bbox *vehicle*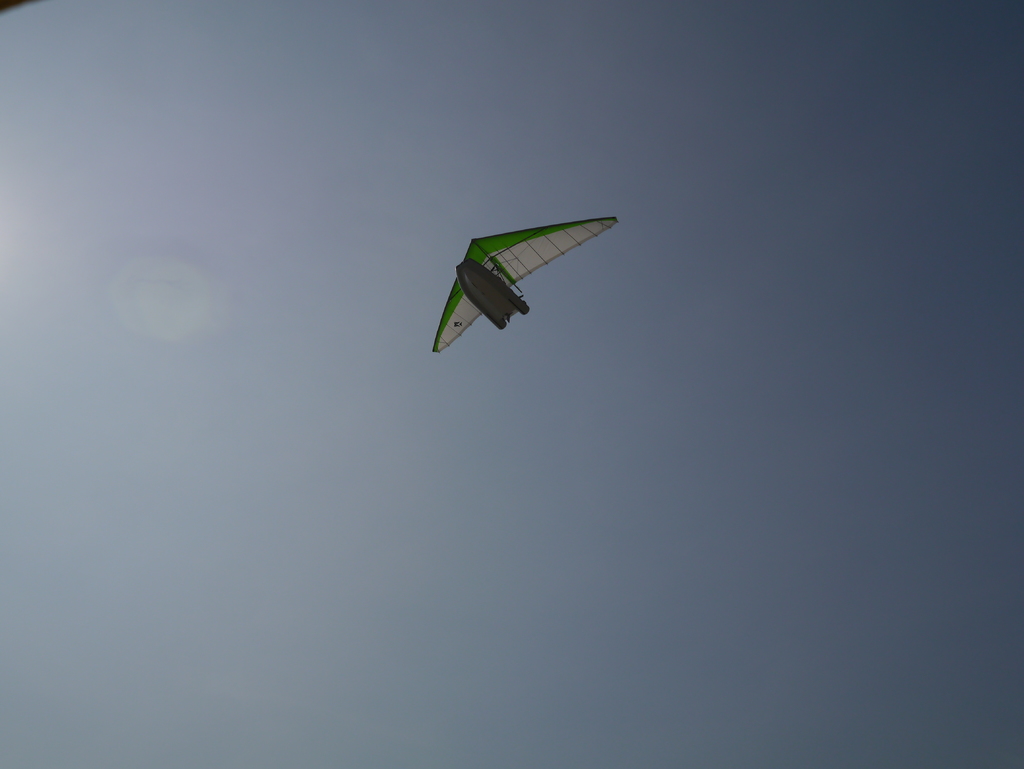
437 209 620 362
